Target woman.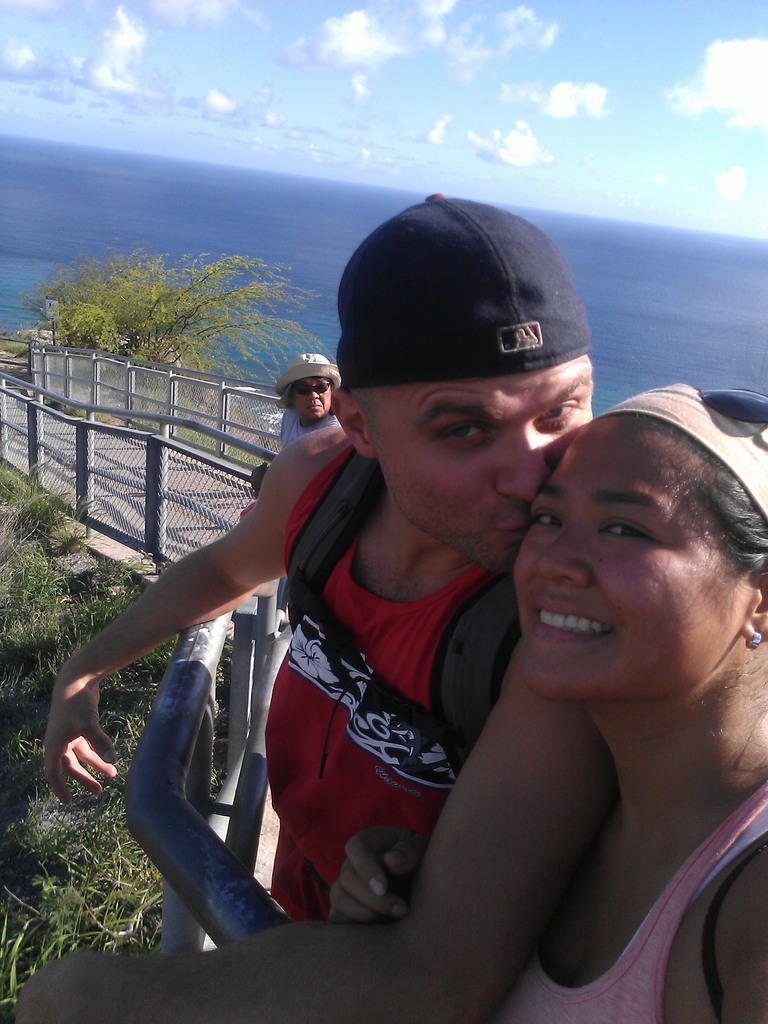
Target region: 330 388 766 1023.
